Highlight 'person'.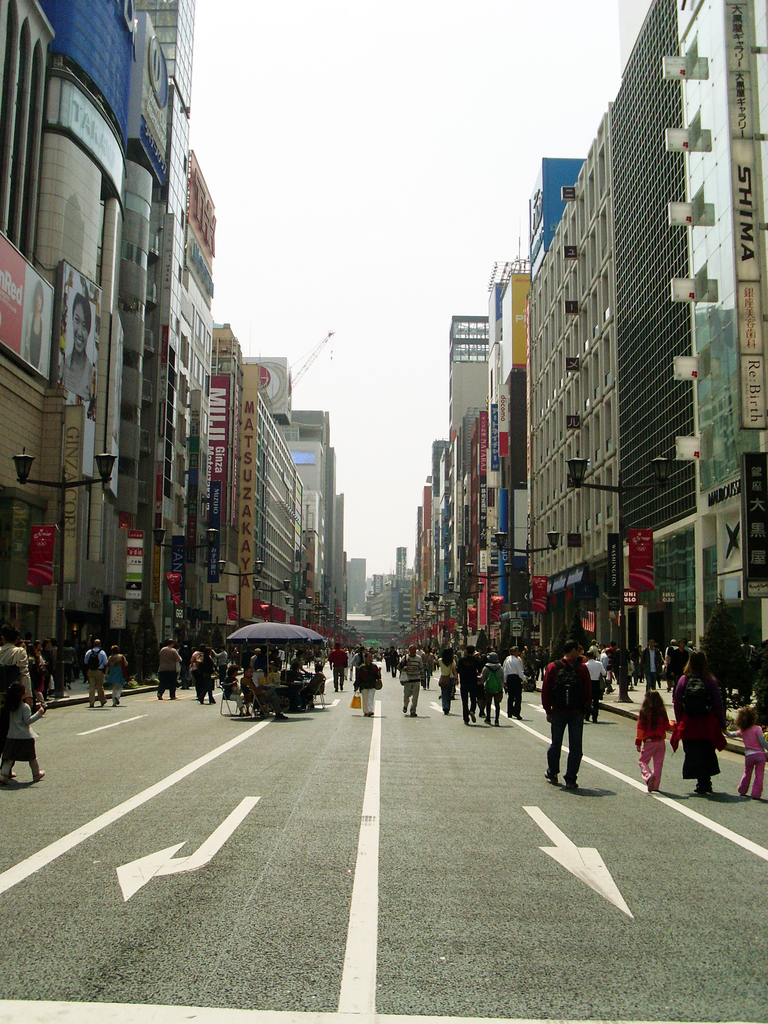
Highlighted region: rect(349, 655, 381, 719).
